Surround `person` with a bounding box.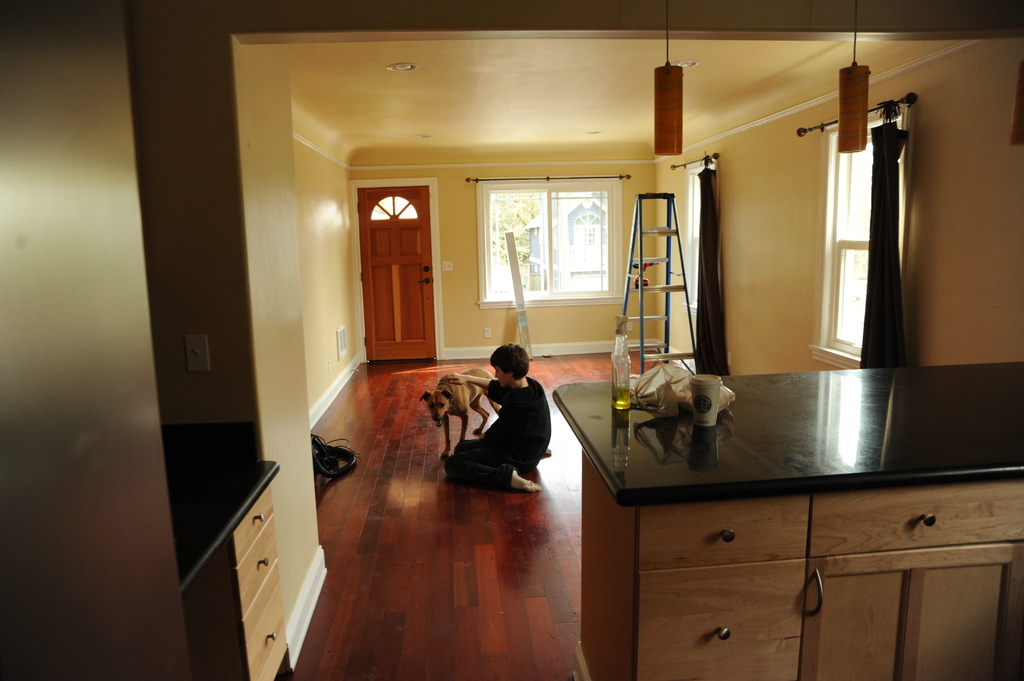
<box>454,336,559,507</box>.
